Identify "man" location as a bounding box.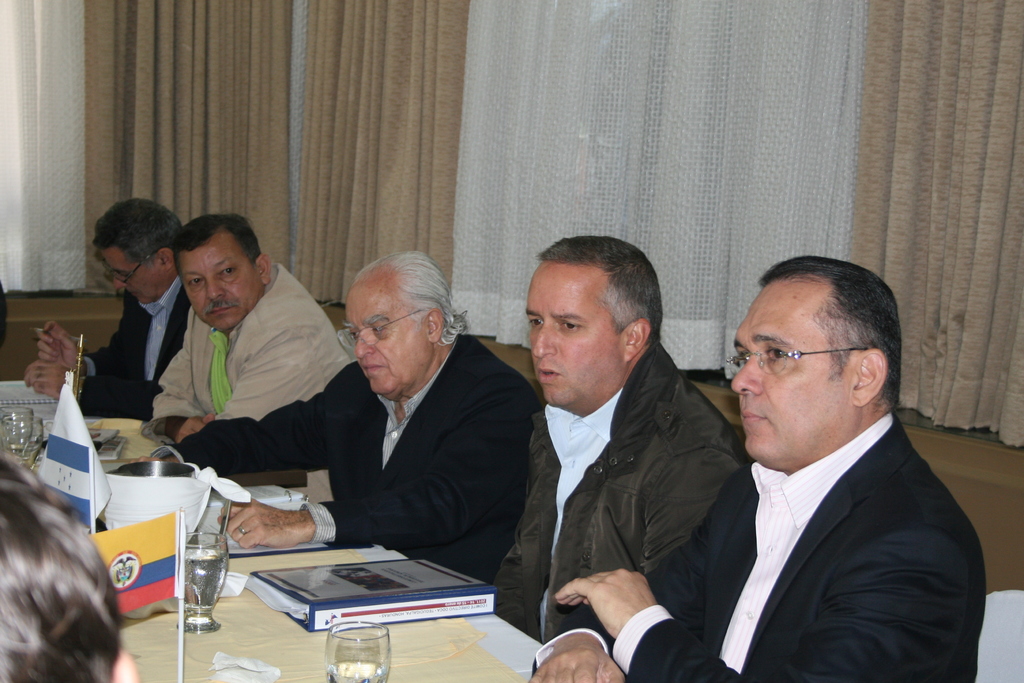
<region>152, 210, 349, 447</region>.
